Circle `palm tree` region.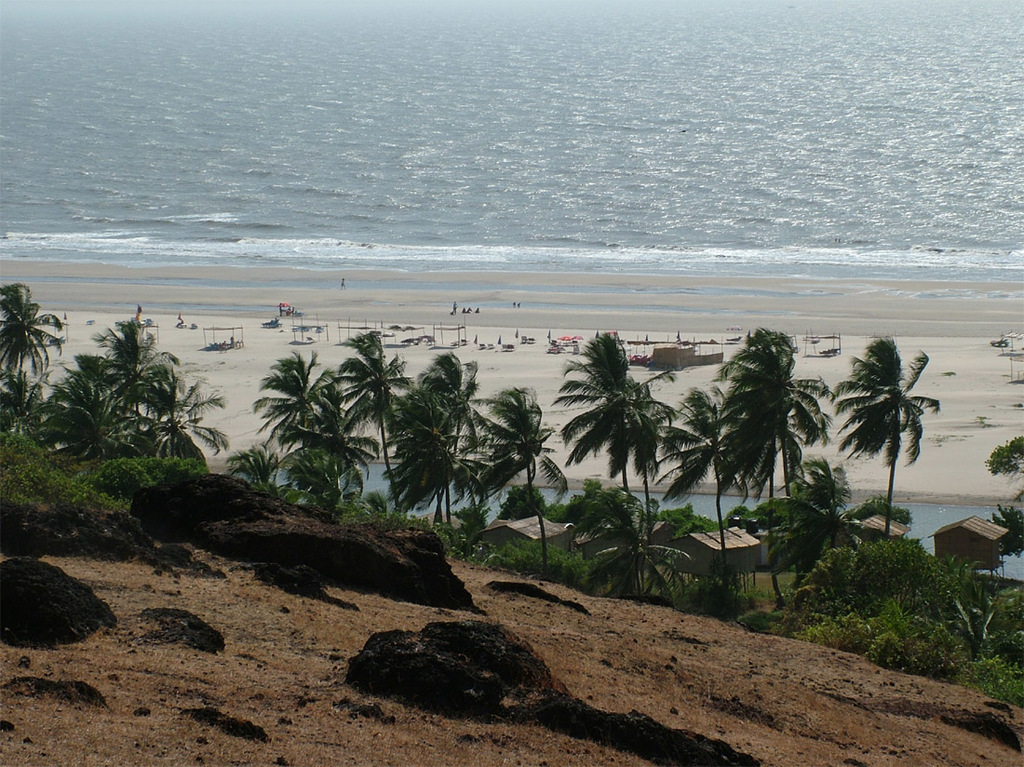
Region: 93 305 174 452.
